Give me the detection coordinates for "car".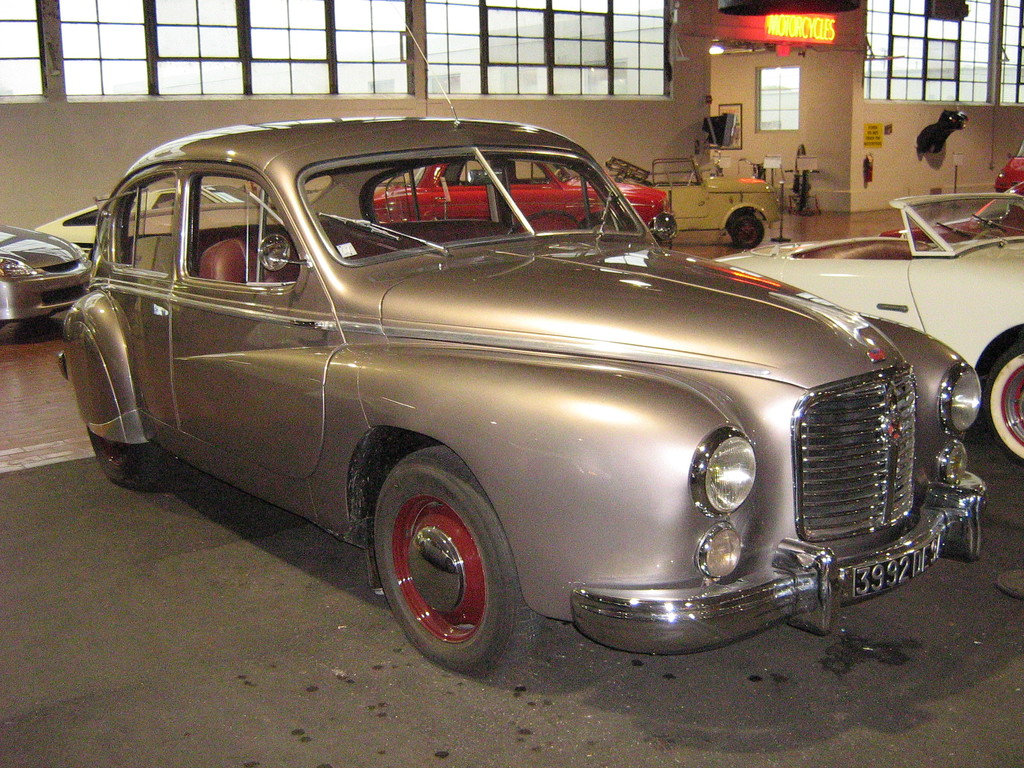
box(716, 187, 1023, 460).
